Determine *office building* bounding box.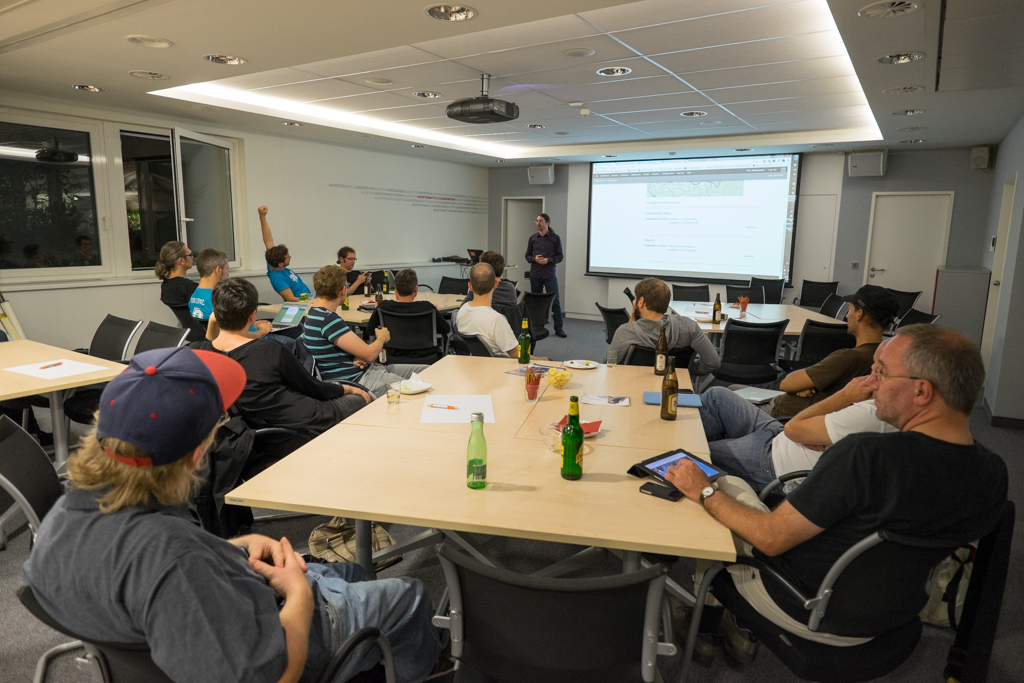
Determined: crop(0, 0, 1021, 679).
